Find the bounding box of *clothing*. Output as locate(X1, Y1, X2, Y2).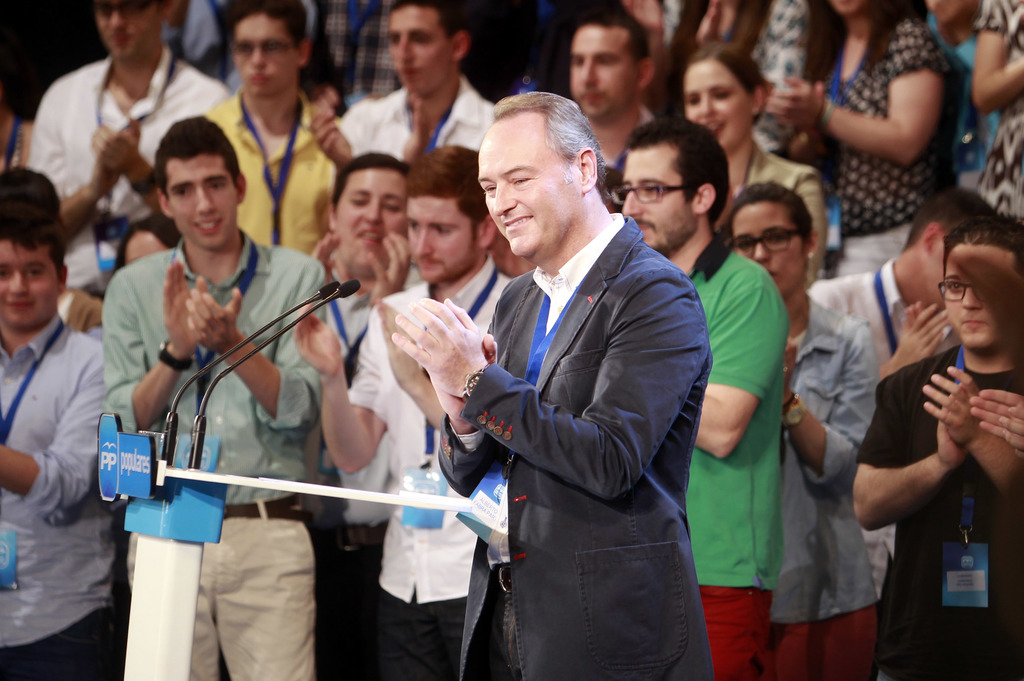
locate(803, 261, 961, 582).
